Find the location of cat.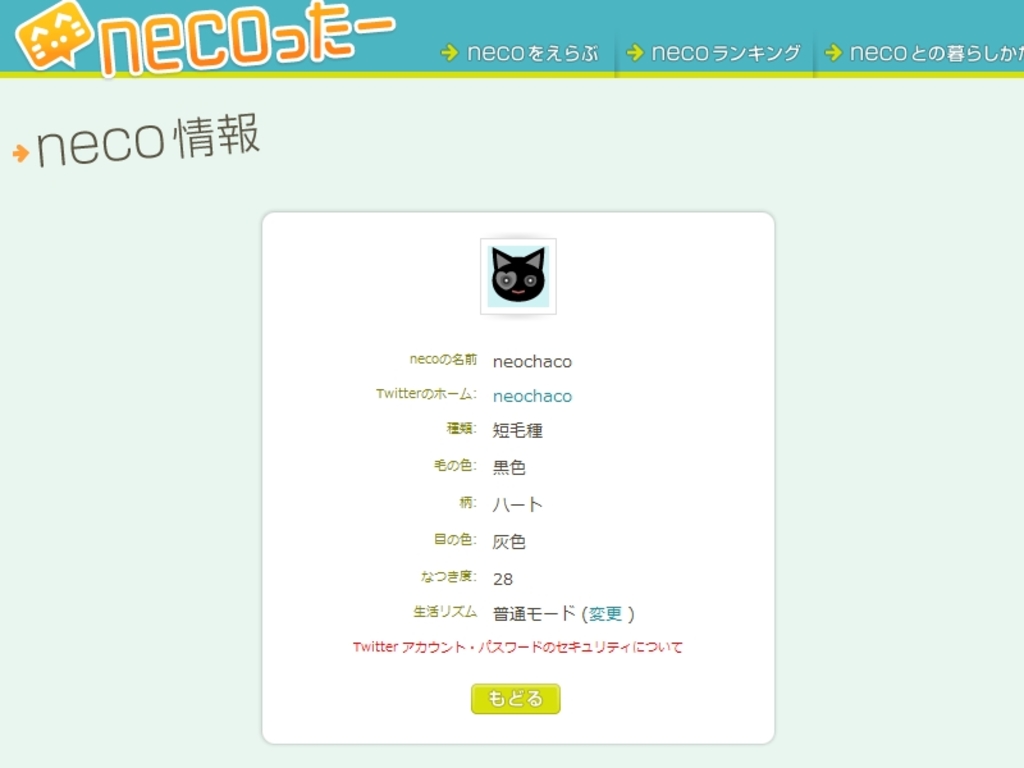
Location: 485 247 548 303.
